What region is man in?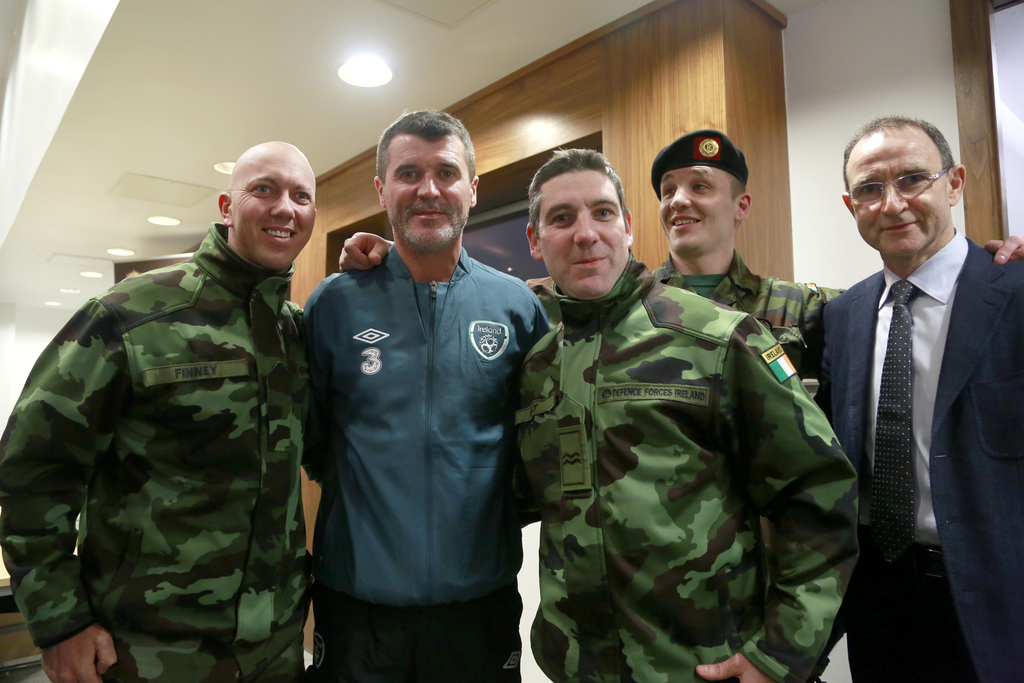
513,149,847,682.
